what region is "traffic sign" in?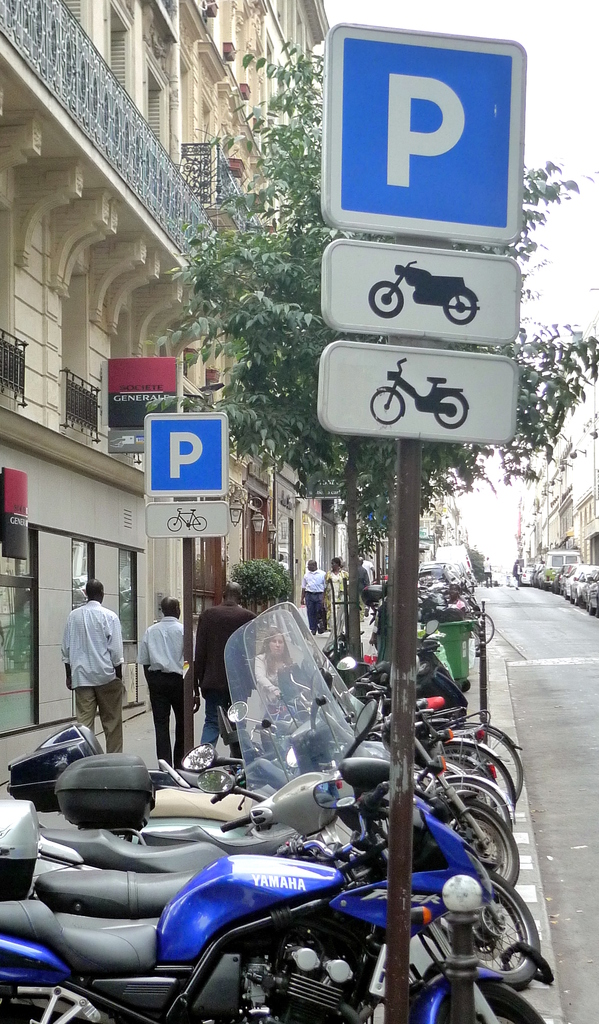
[x1=147, y1=402, x2=228, y2=494].
